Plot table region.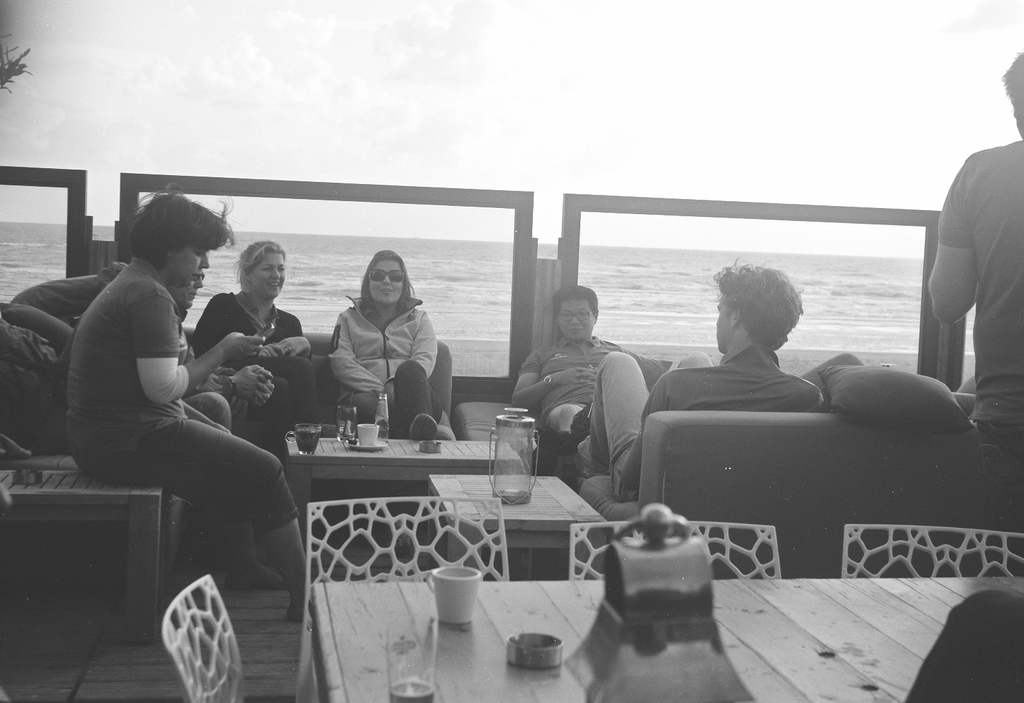
Plotted at <bbox>311, 581, 1023, 702</bbox>.
